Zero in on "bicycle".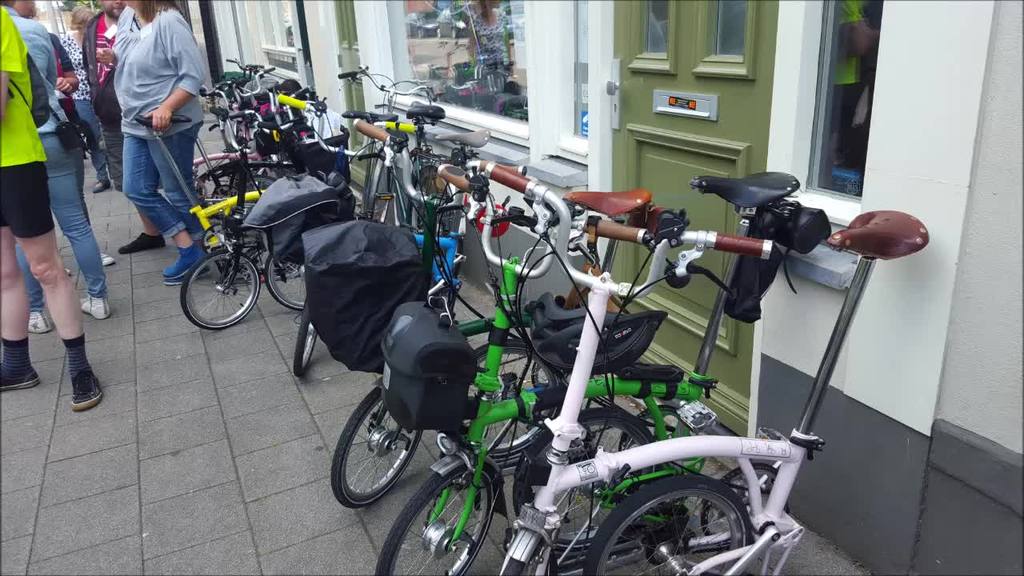
Zeroed in: <box>369,187,657,575</box>.
